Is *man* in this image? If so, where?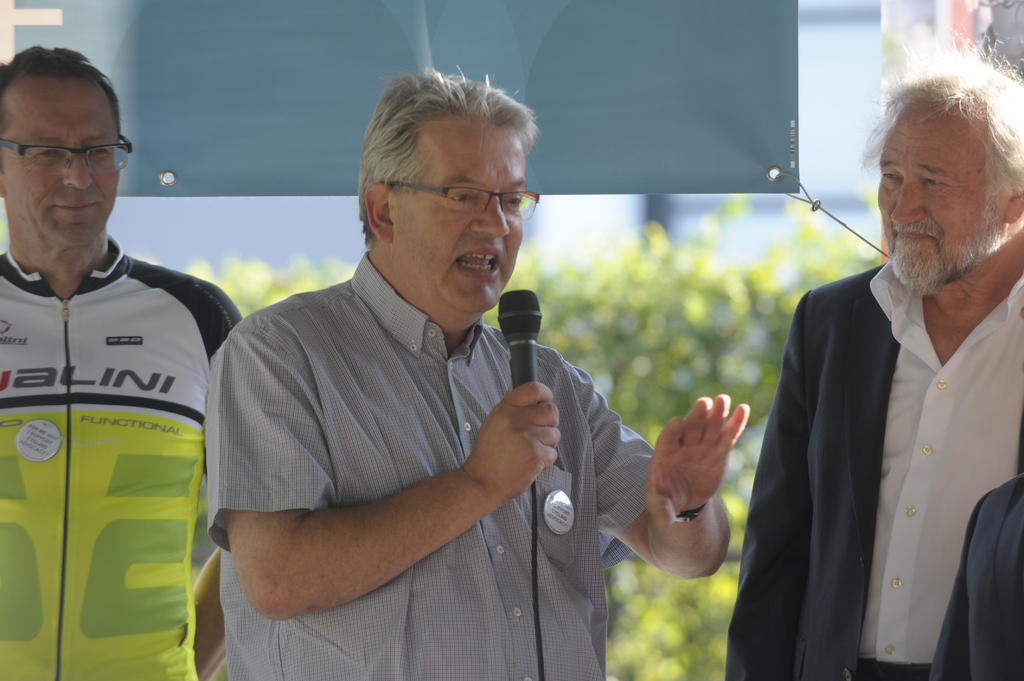
Yes, at [0,45,248,680].
